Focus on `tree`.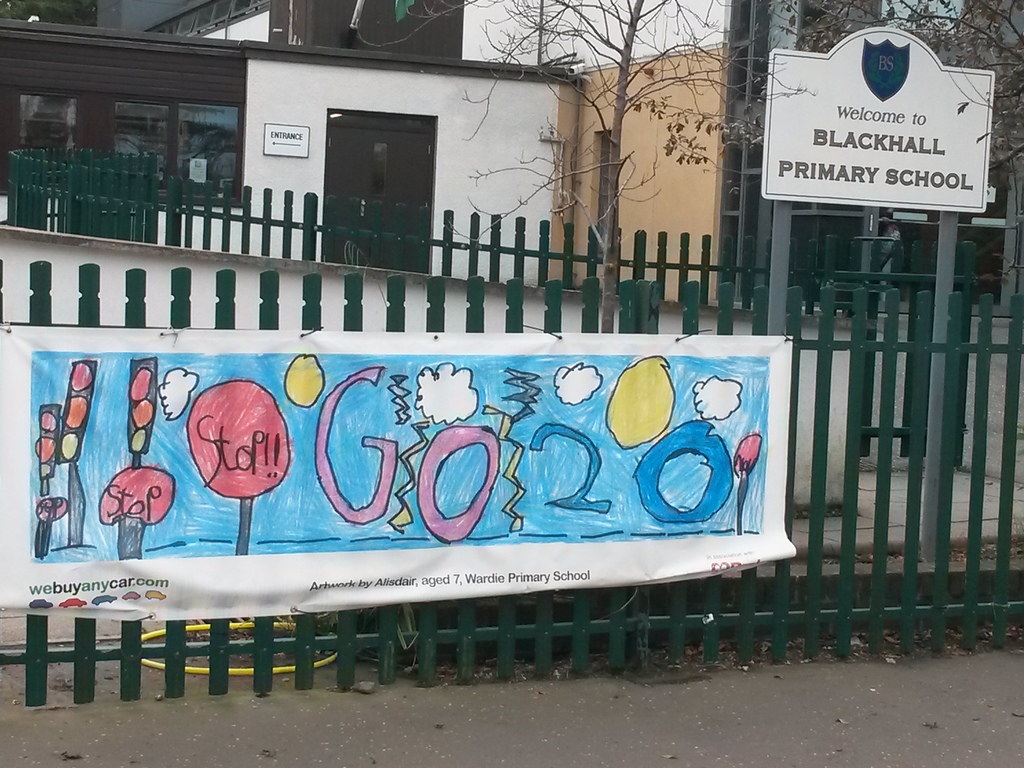
Focused at <box>371,0,769,414</box>.
